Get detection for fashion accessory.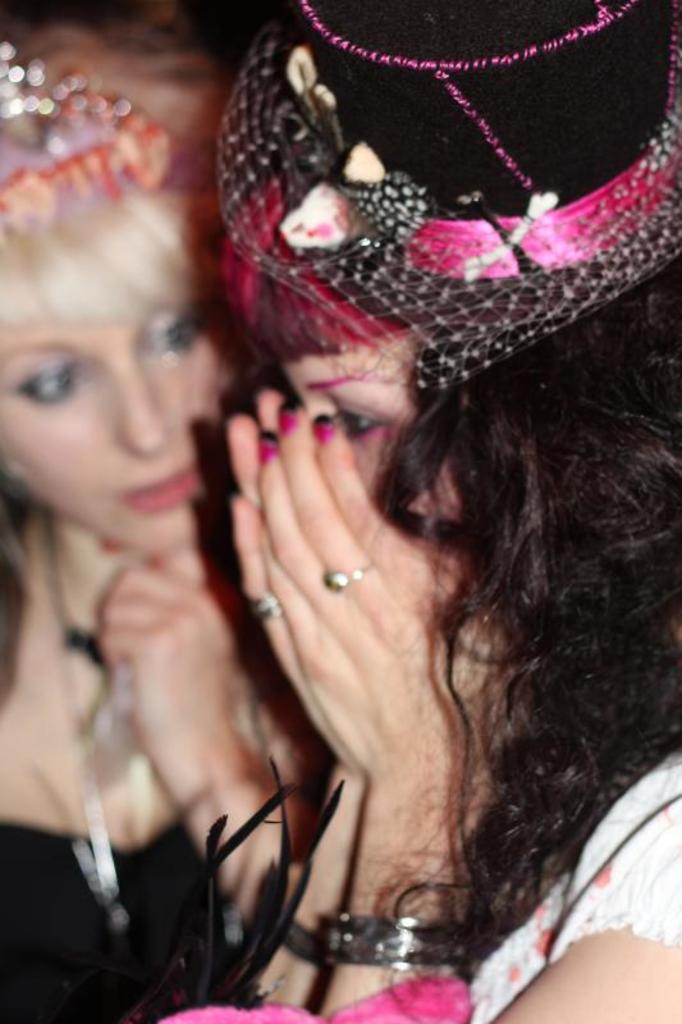
Detection: <bbox>308, 415, 343, 449</bbox>.
